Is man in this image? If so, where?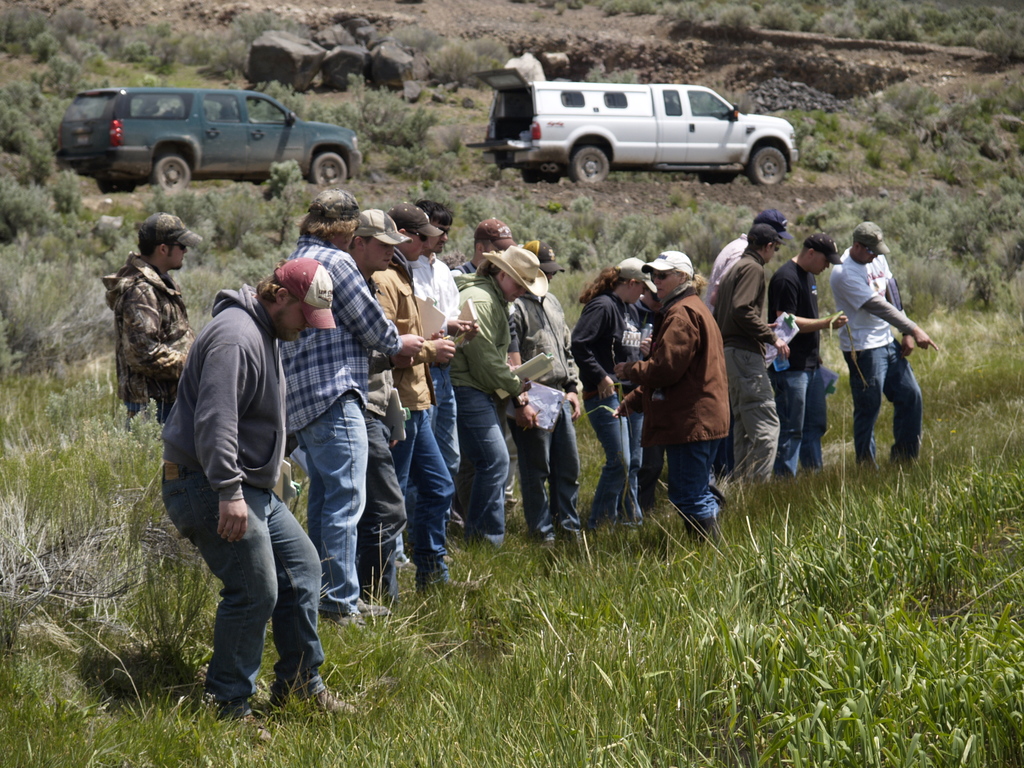
Yes, at rect(449, 213, 512, 540).
